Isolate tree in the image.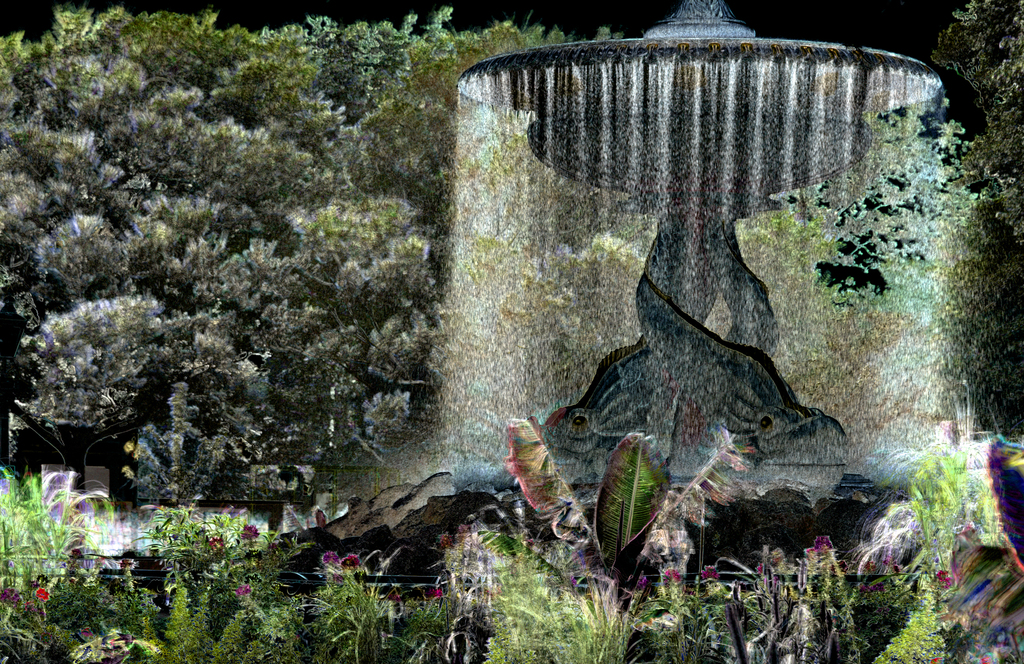
Isolated region: 780,0,1023,459.
